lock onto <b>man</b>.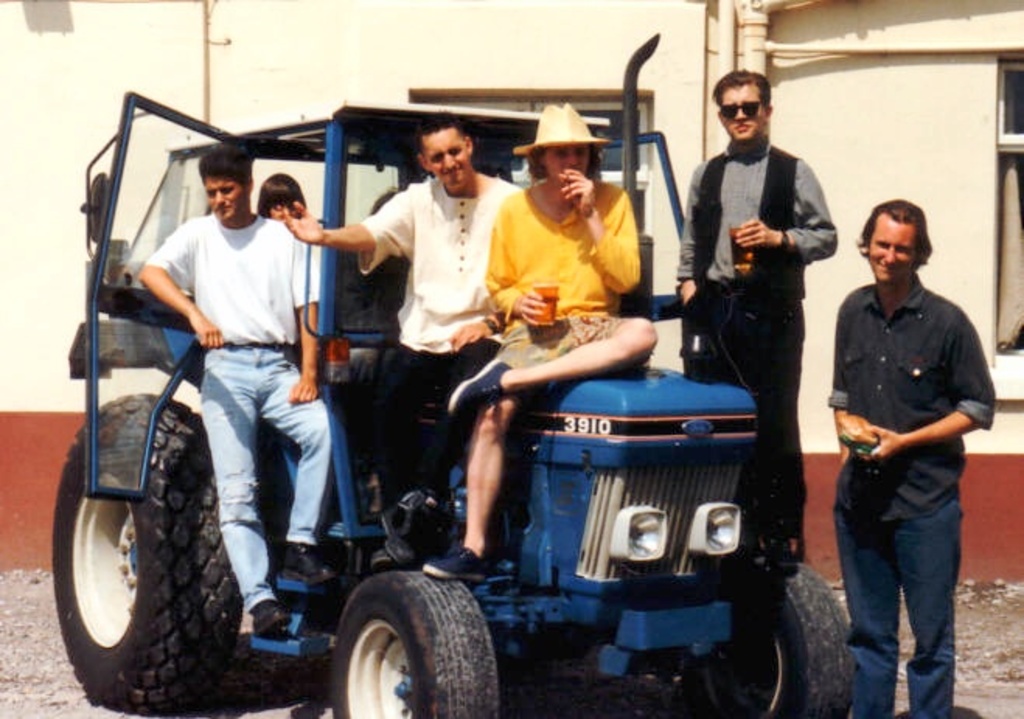
Locked: [x1=421, y1=98, x2=656, y2=575].
